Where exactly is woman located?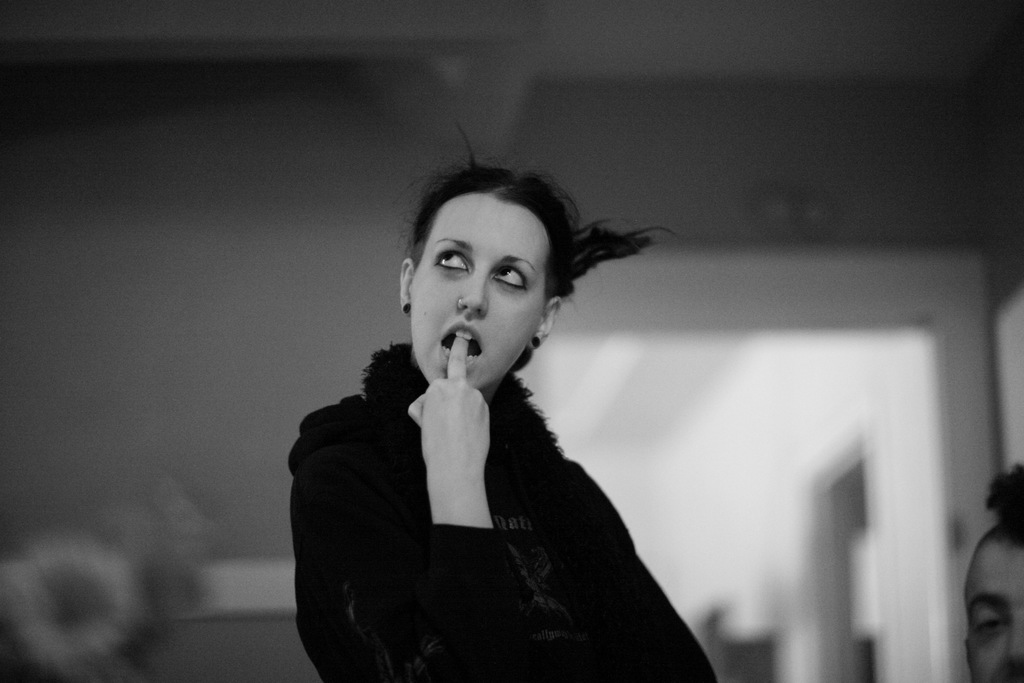
Its bounding box is left=282, top=135, right=732, bottom=666.
